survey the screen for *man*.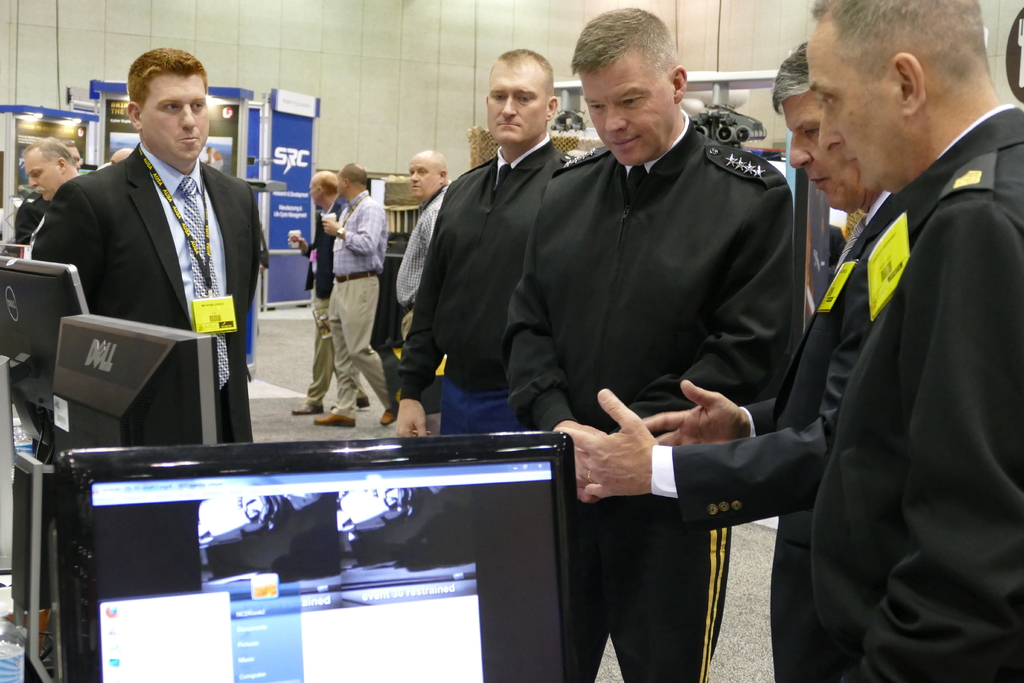
Survey found: detection(390, 45, 575, 441).
